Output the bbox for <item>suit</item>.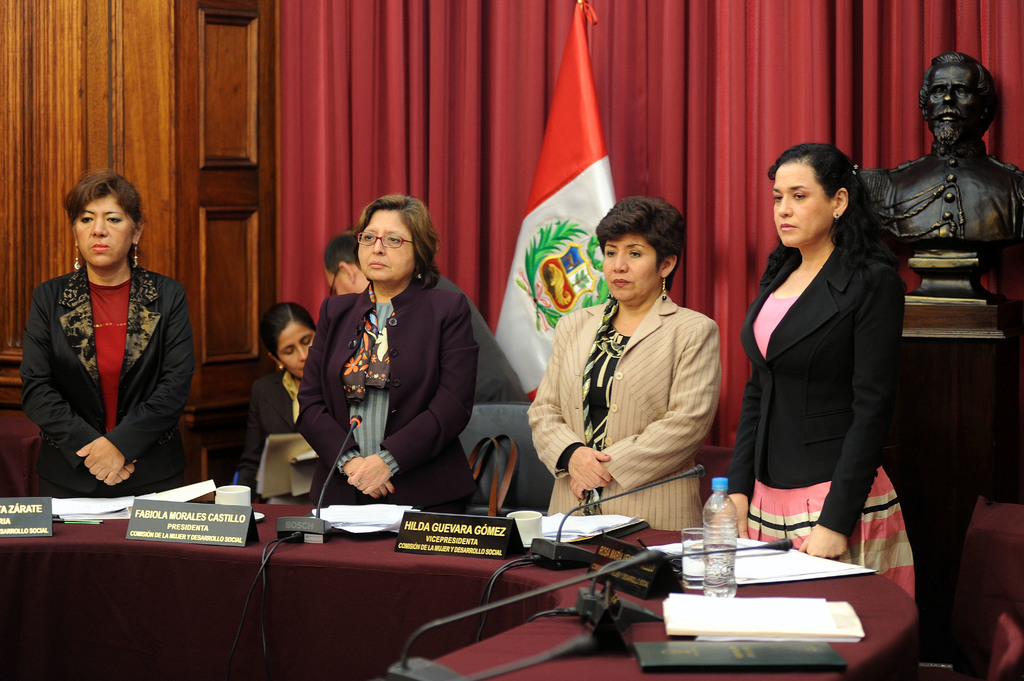
left=19, top=204, right=196, bottom=515.
